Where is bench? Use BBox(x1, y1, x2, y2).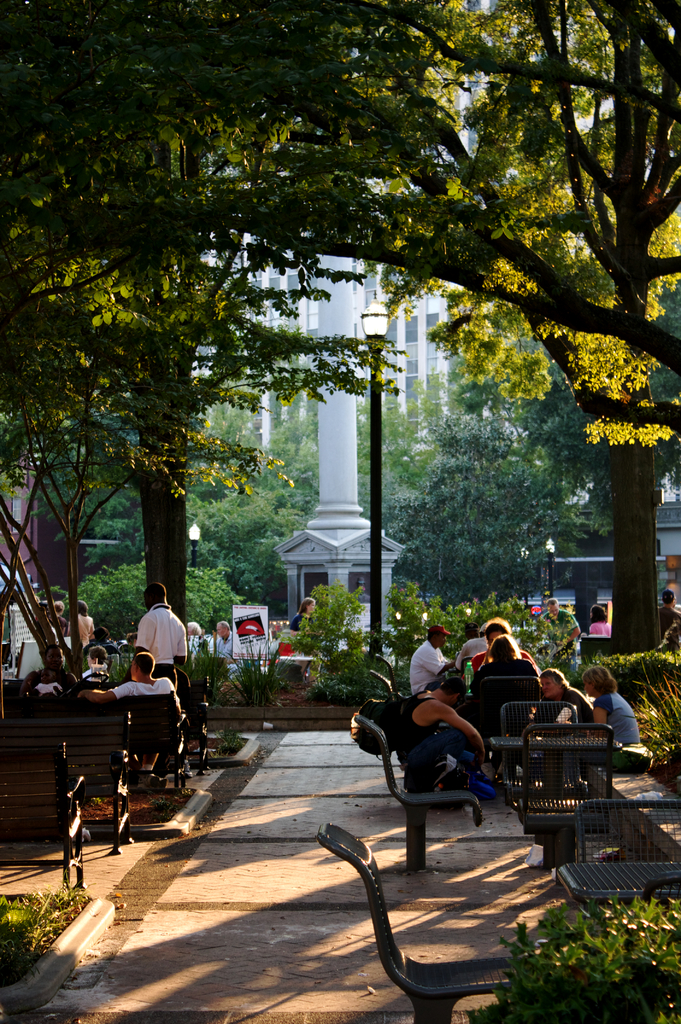
BBox(2, 688, 188, 788).
